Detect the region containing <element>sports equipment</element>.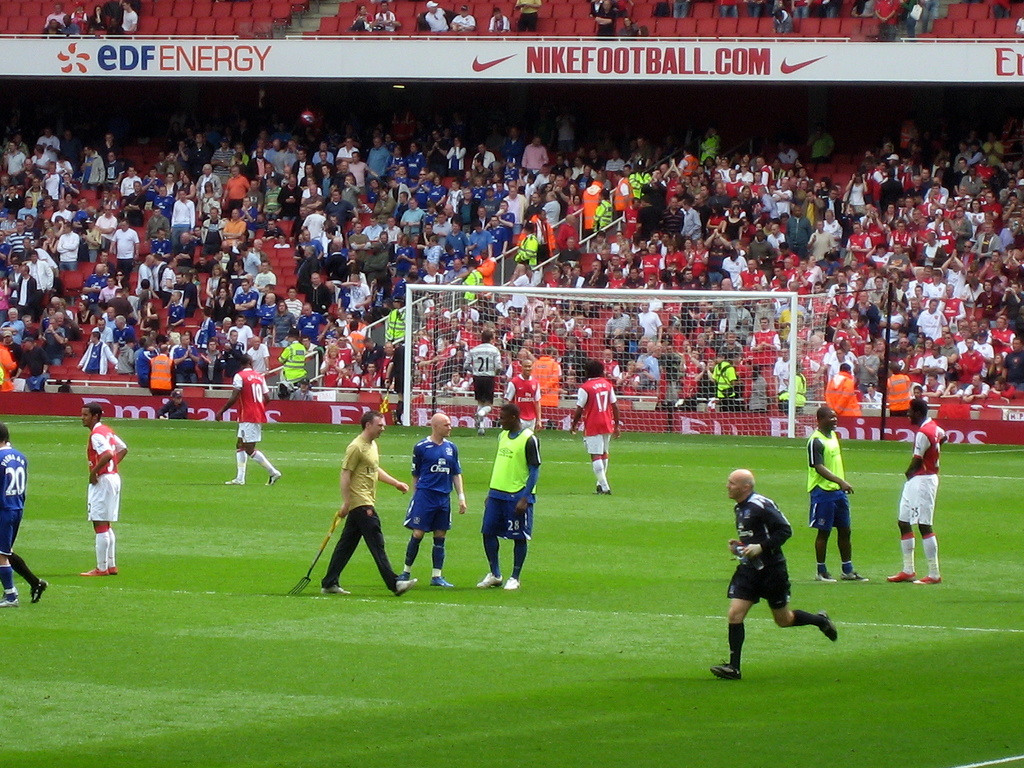
[left=711, top=662, right=743, bottom=684].
